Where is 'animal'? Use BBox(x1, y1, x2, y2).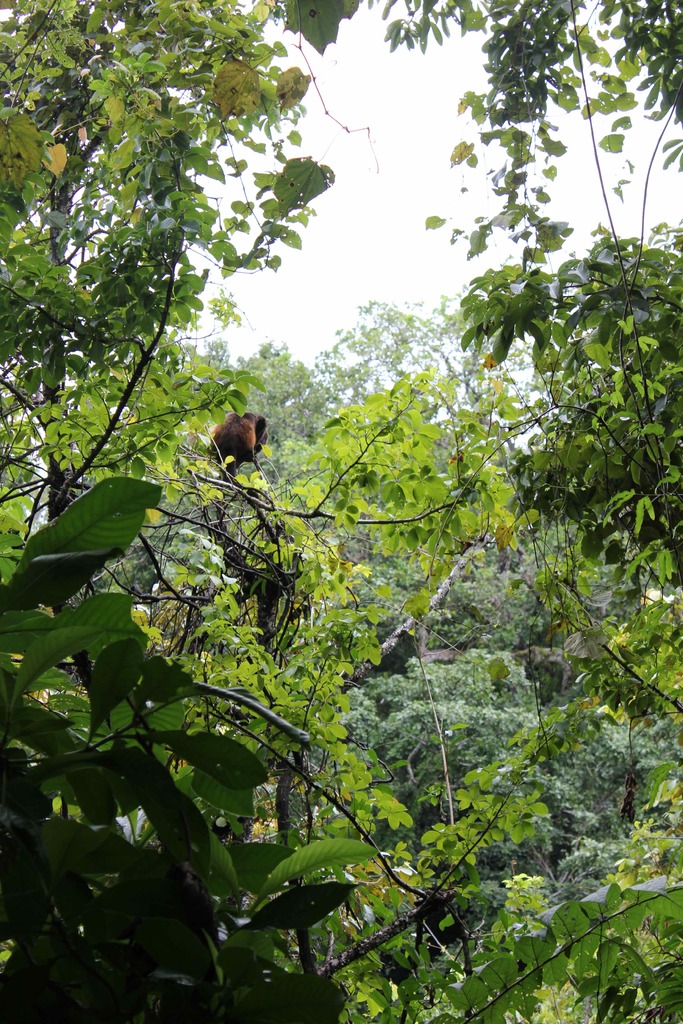
BBox(212, 412, 275, 481).
